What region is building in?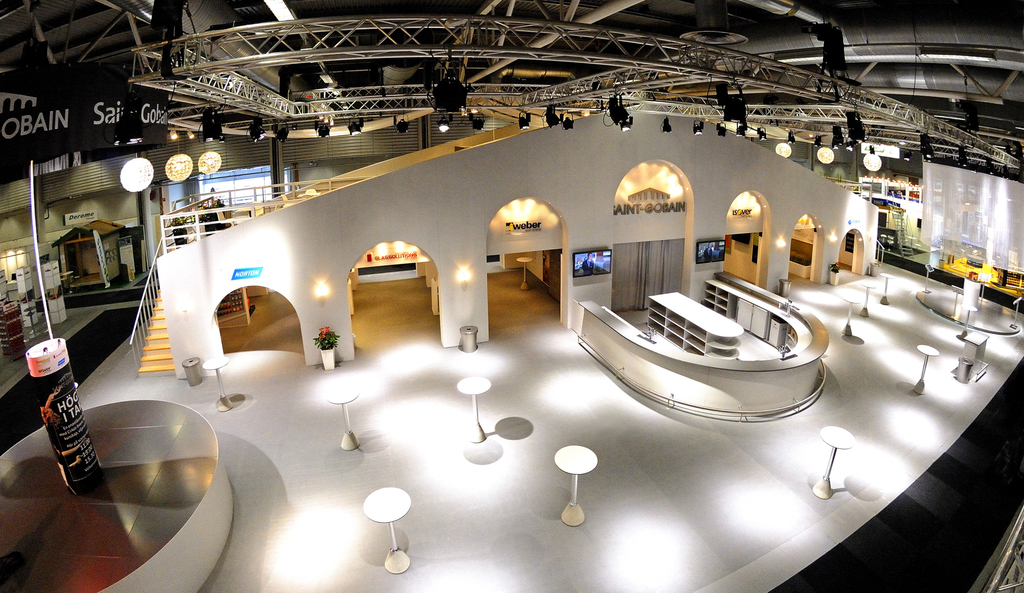
(0, 0, 1023, 592).
